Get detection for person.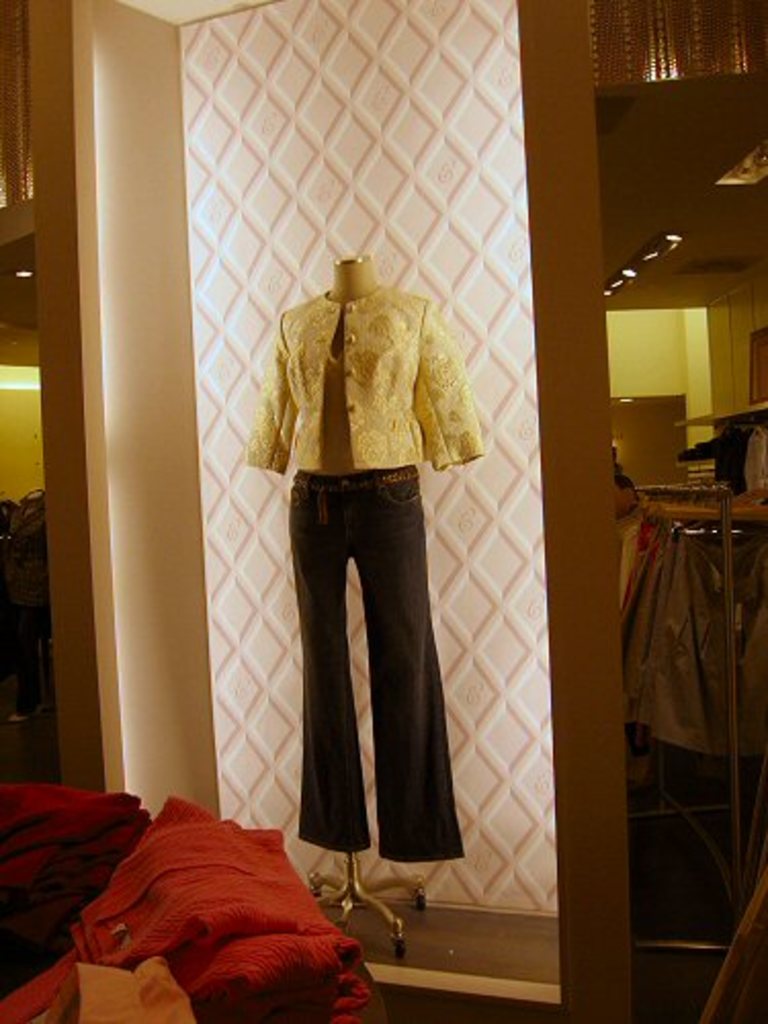
Detection: bbox=(233, 225, 483, 840).
